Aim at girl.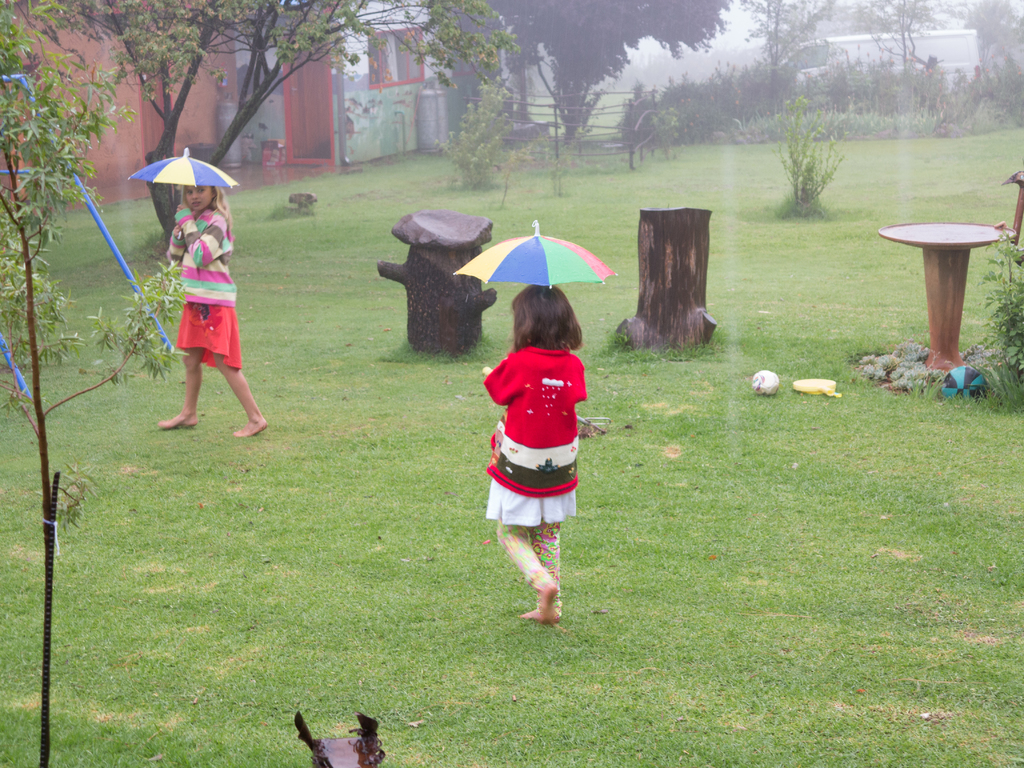
Aimed at 476 285 588 625.
